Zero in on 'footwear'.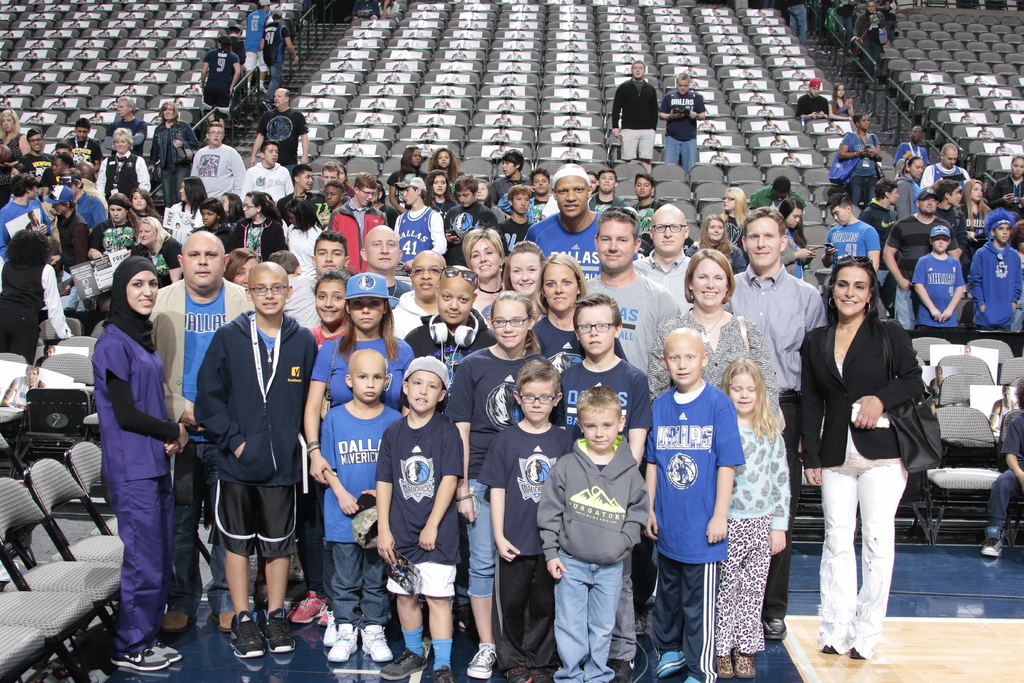
Zeroed in: left=455, top=606, right=476, bottom=635.
